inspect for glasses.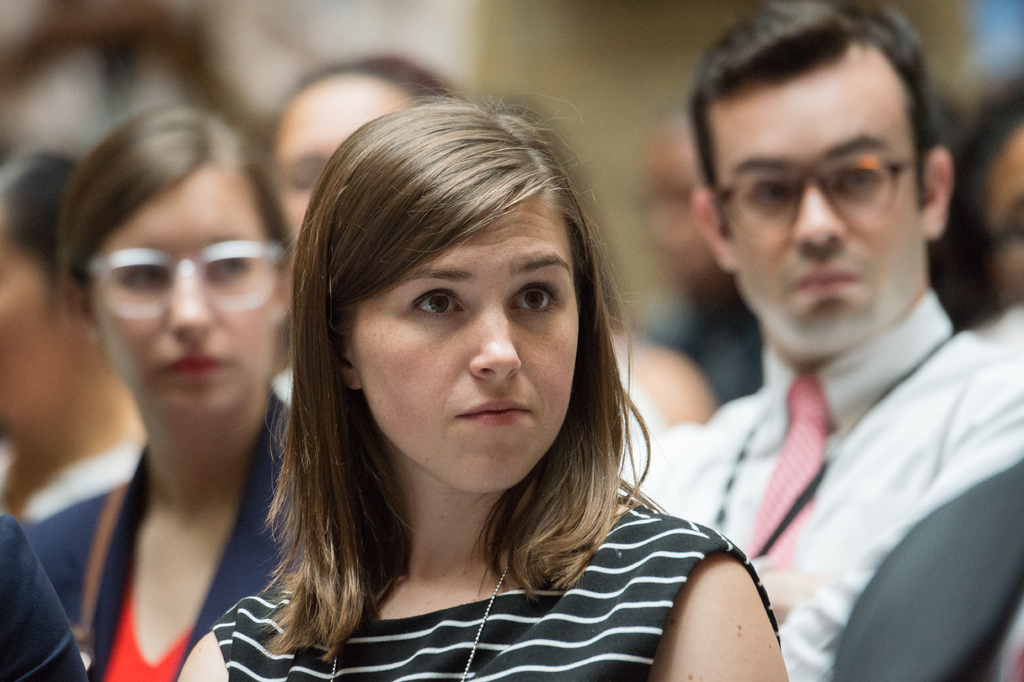
Inspection: <box>714,128,931,256</box>.
